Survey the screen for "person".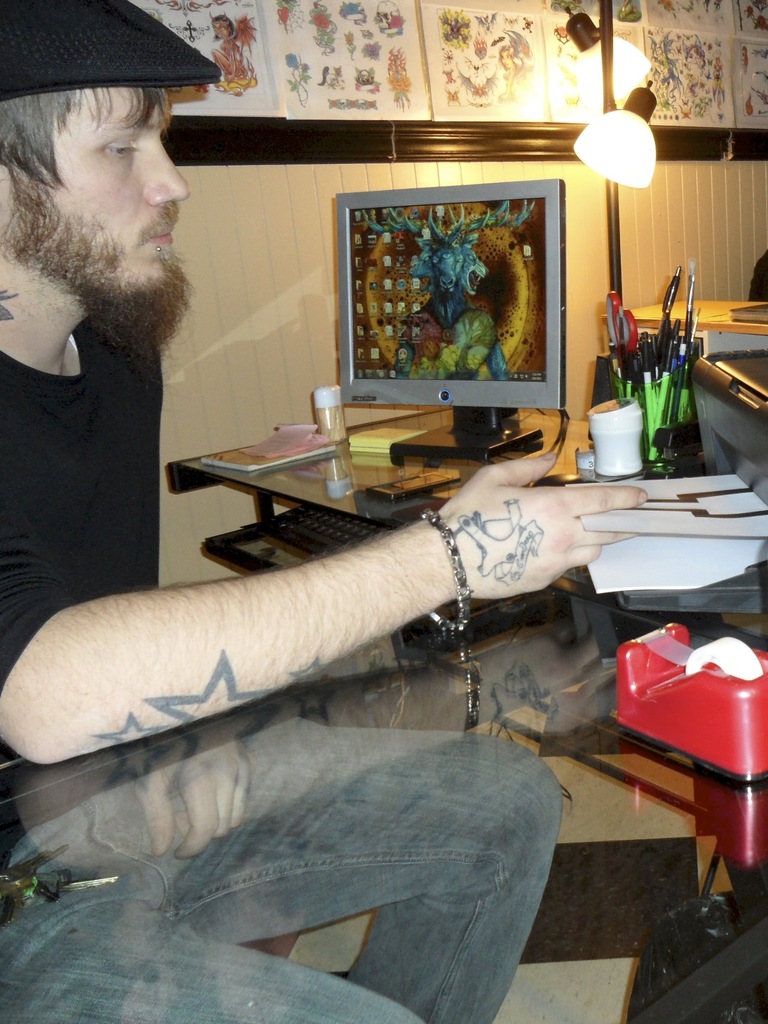
Survey found: <box>71,130,637,915</box>.
